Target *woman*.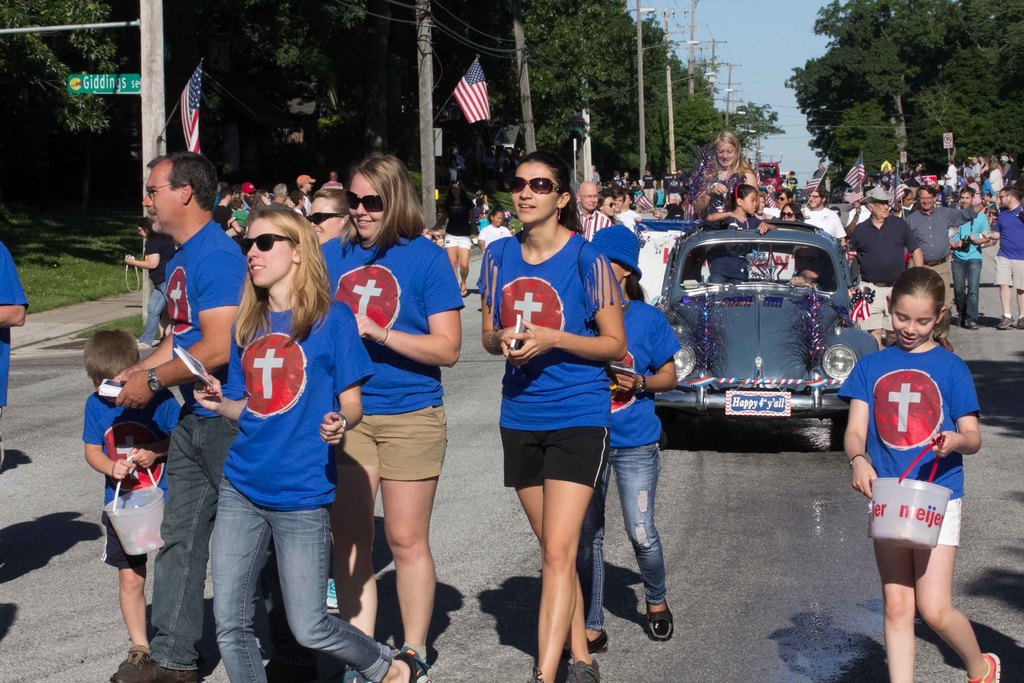
Target region: 303,189,352,608.
